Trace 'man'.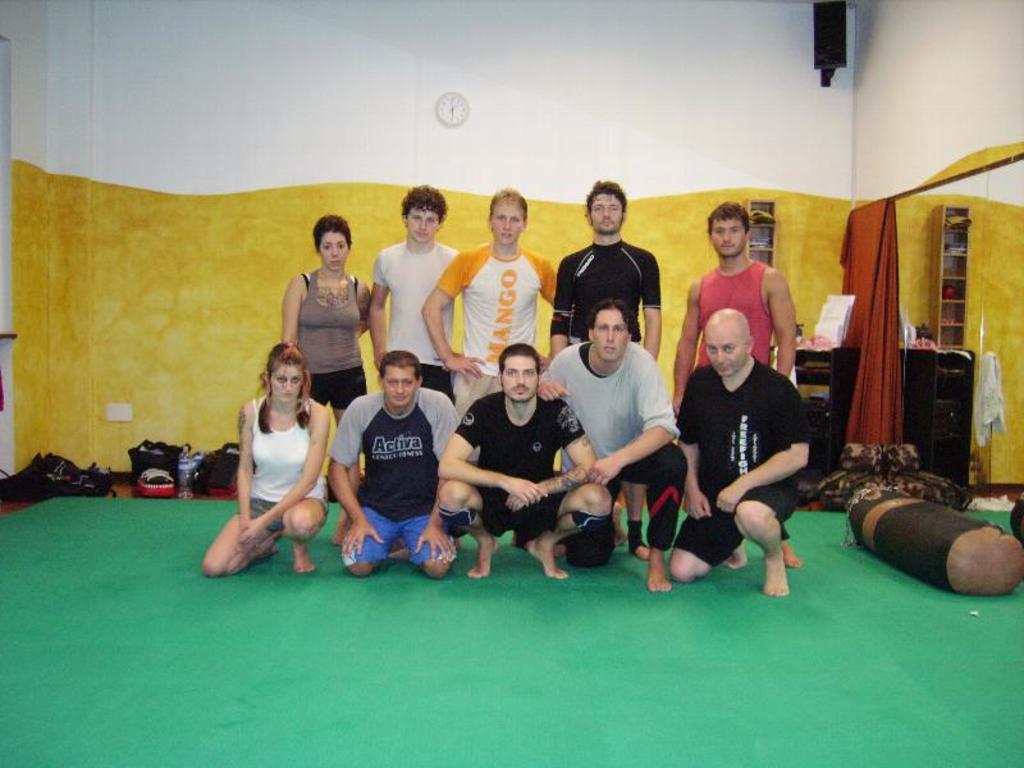
Traced to <region>425, 178, 563, 435</region>.
